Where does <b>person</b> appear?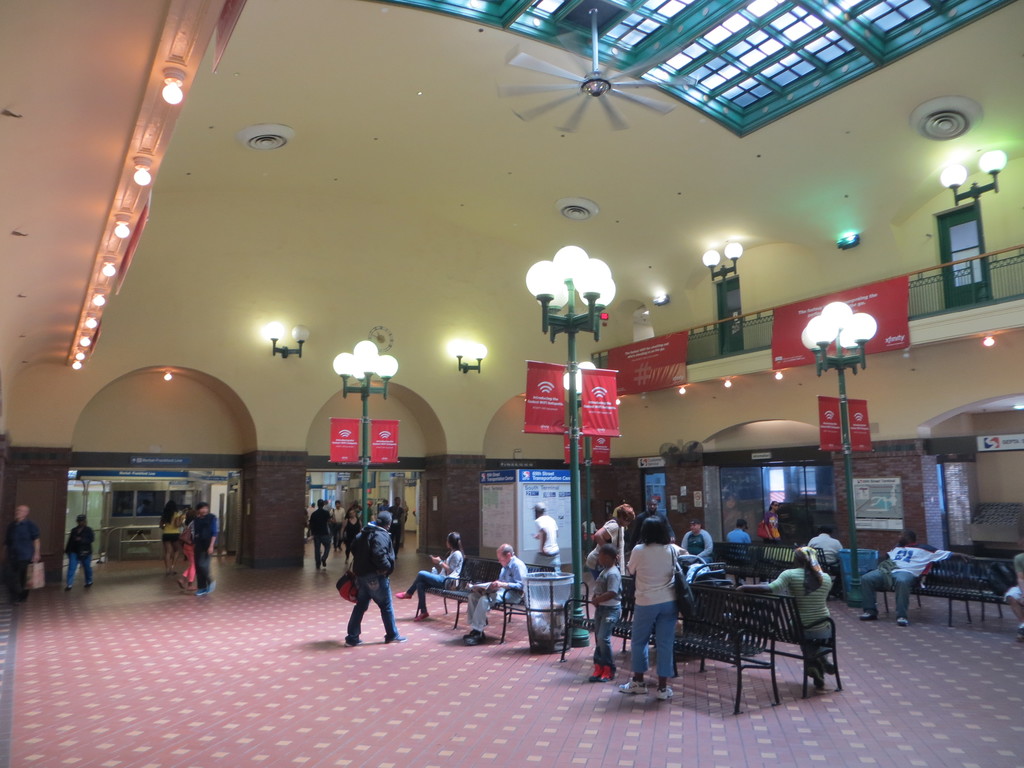
Appears at box(3, 505, 38, 600).
